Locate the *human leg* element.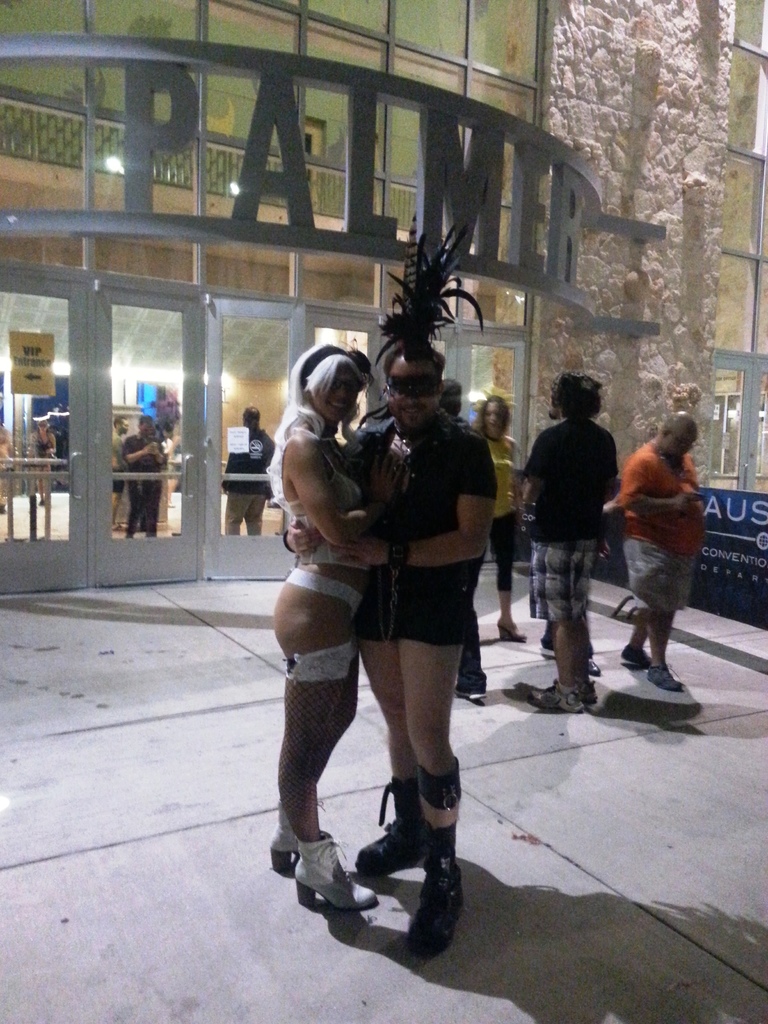
Element bbox: x1=495 y1=514 x2=523 y2=645.
